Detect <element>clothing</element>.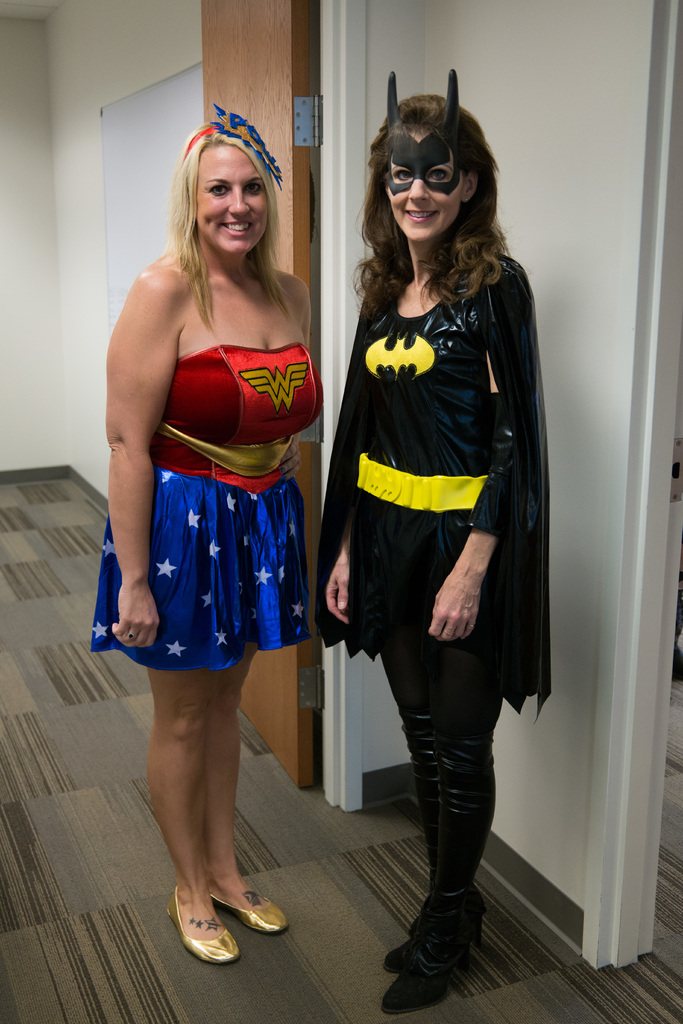
Detected at detection(320, 255, 554, 720).
